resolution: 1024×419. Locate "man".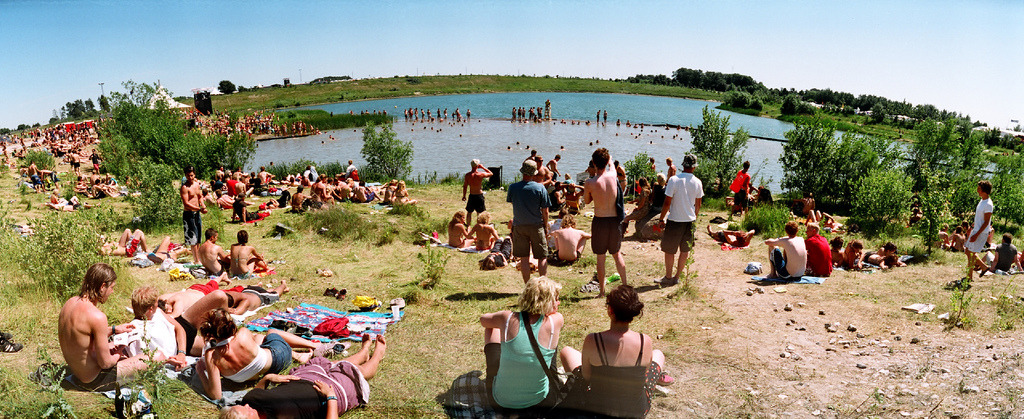
(x1=200, y1=228, x2=229, y2=278).
